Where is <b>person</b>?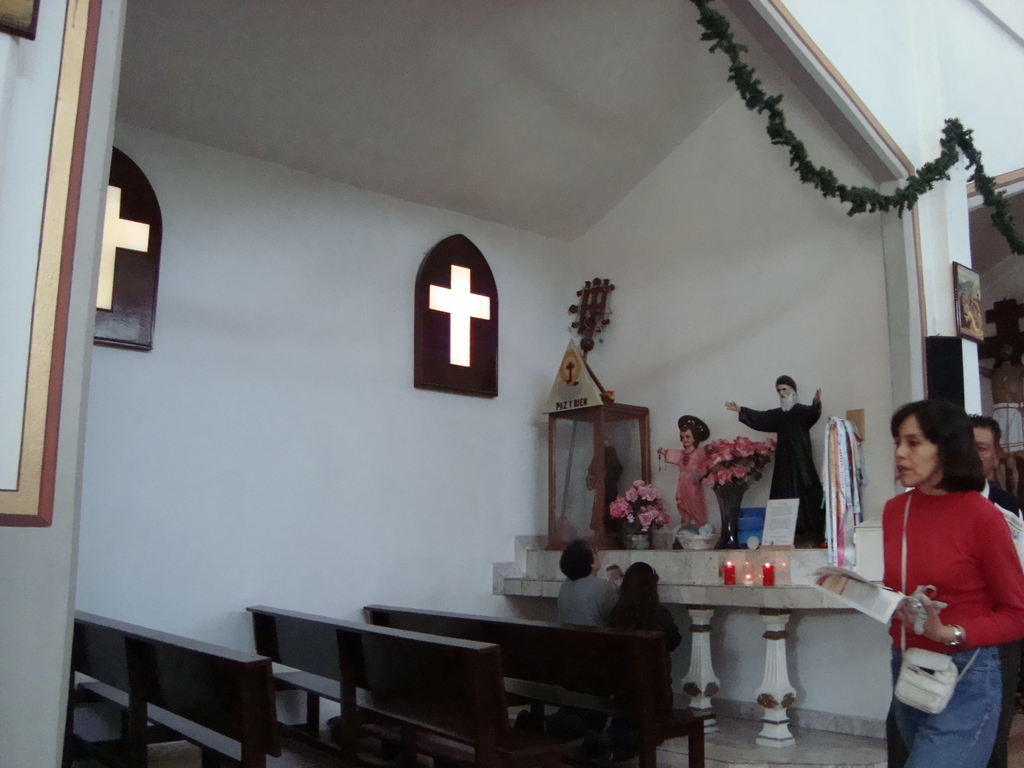
BBox(965, 417, 1023, 764).
